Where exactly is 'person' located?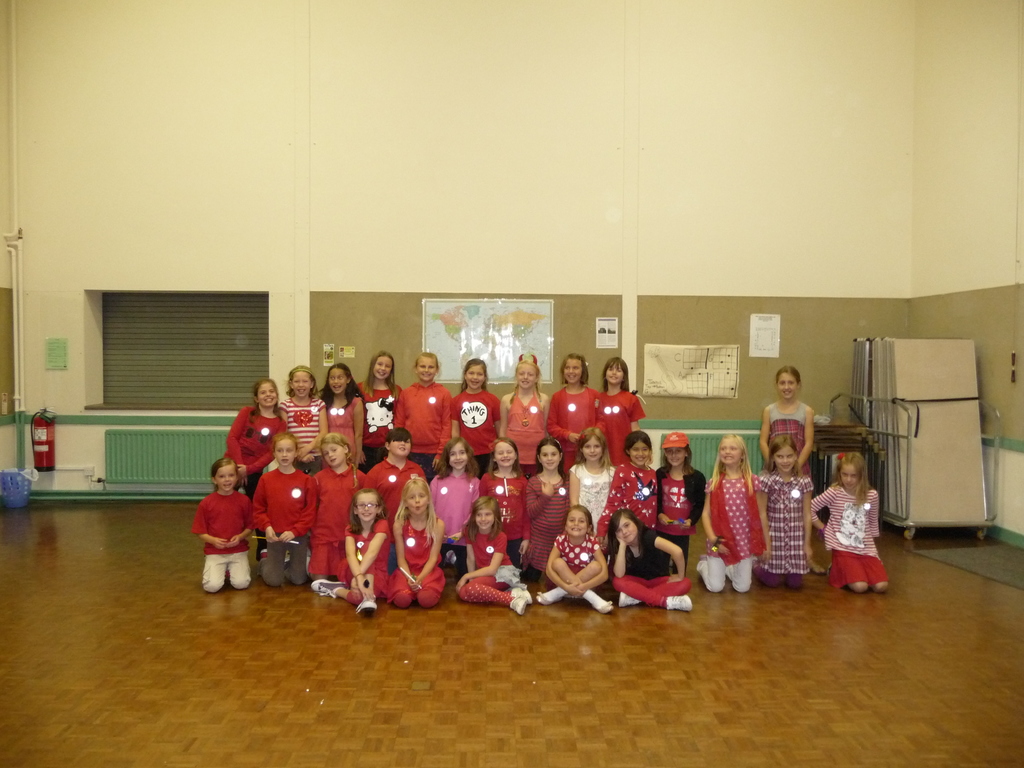
Its bounding box is {"left": 387, "top": 472, "right": 447, "bottom": 611}.
